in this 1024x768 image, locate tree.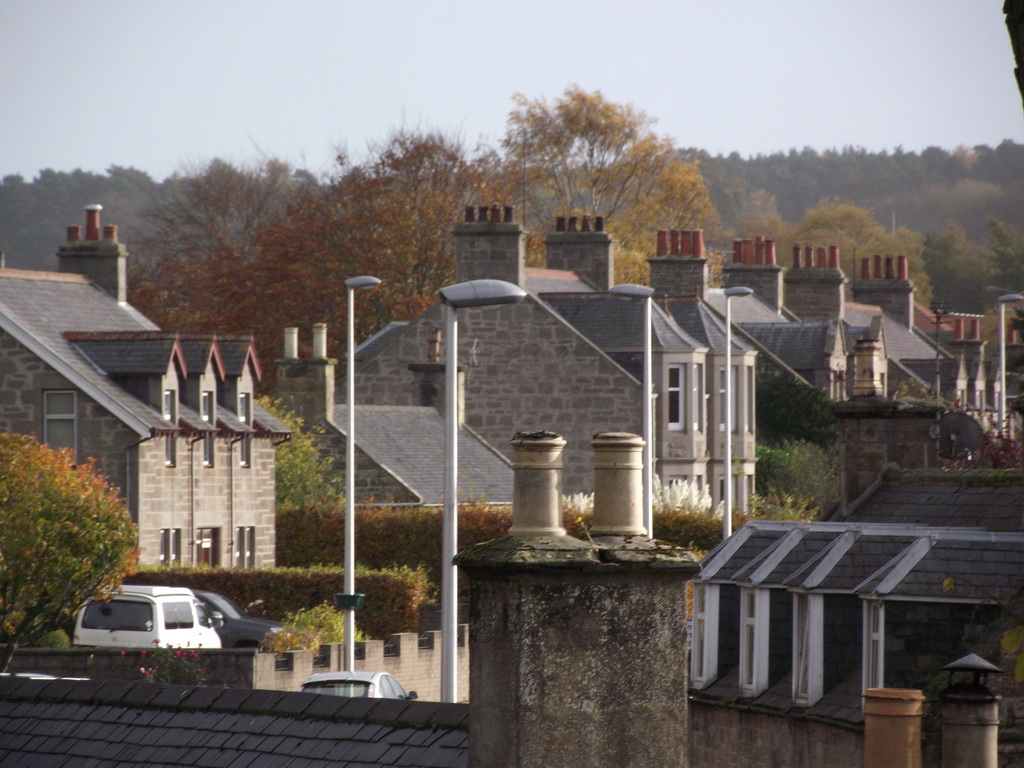
Bounding box: l=0, t=429, r=146, b=682.
